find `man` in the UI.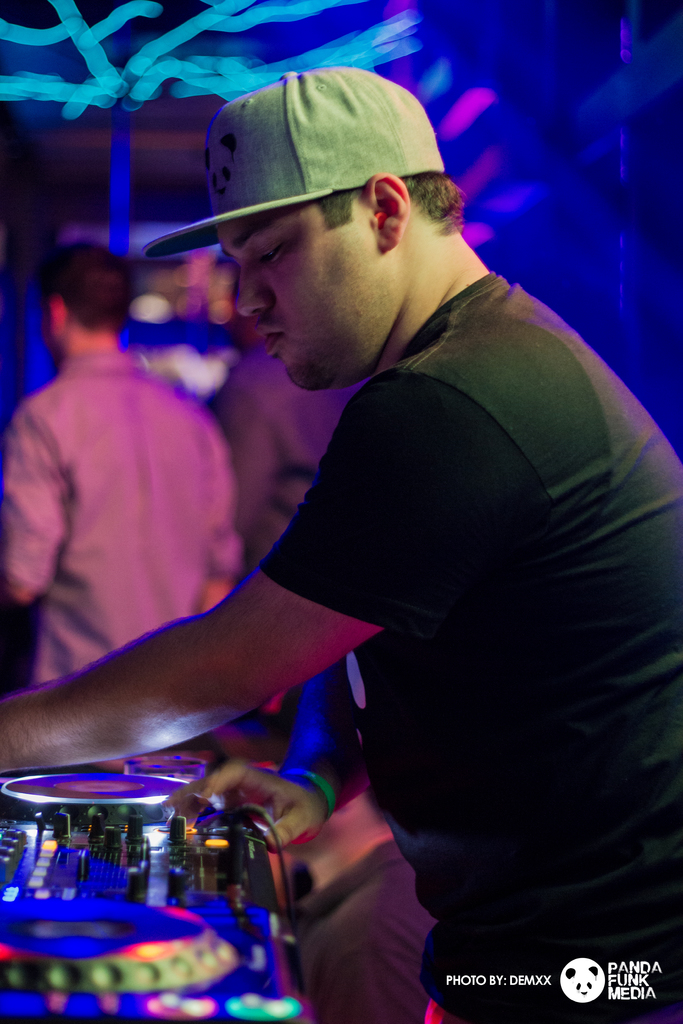
UI element at pyautogui.locateOnScreen(48, 80, 654, 975).
